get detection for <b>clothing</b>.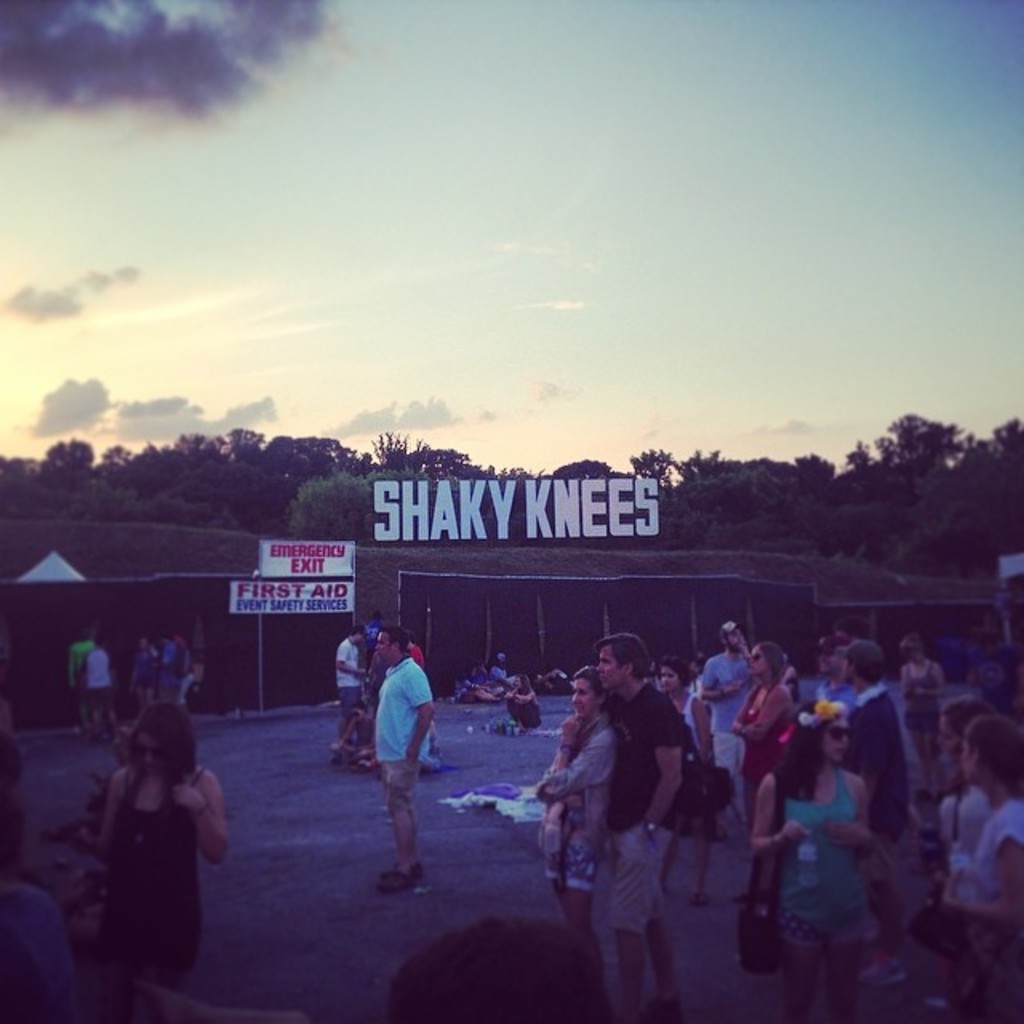
Detection: [left=549, top=667, right=568, bottom=693].
